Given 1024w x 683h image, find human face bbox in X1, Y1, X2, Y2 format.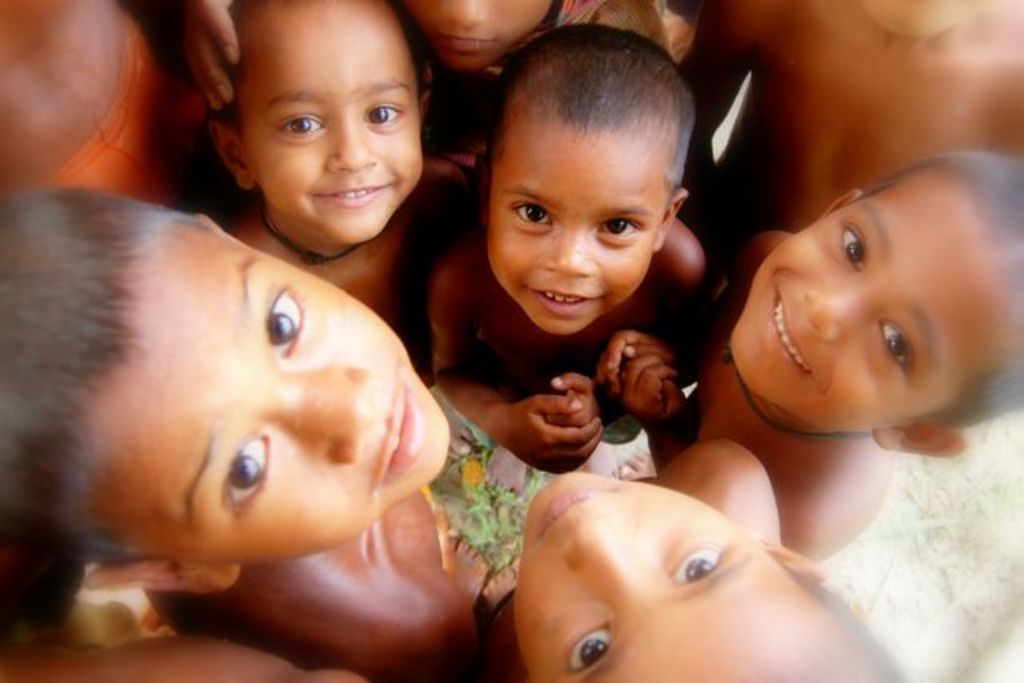
130, 214, 453, 558.
